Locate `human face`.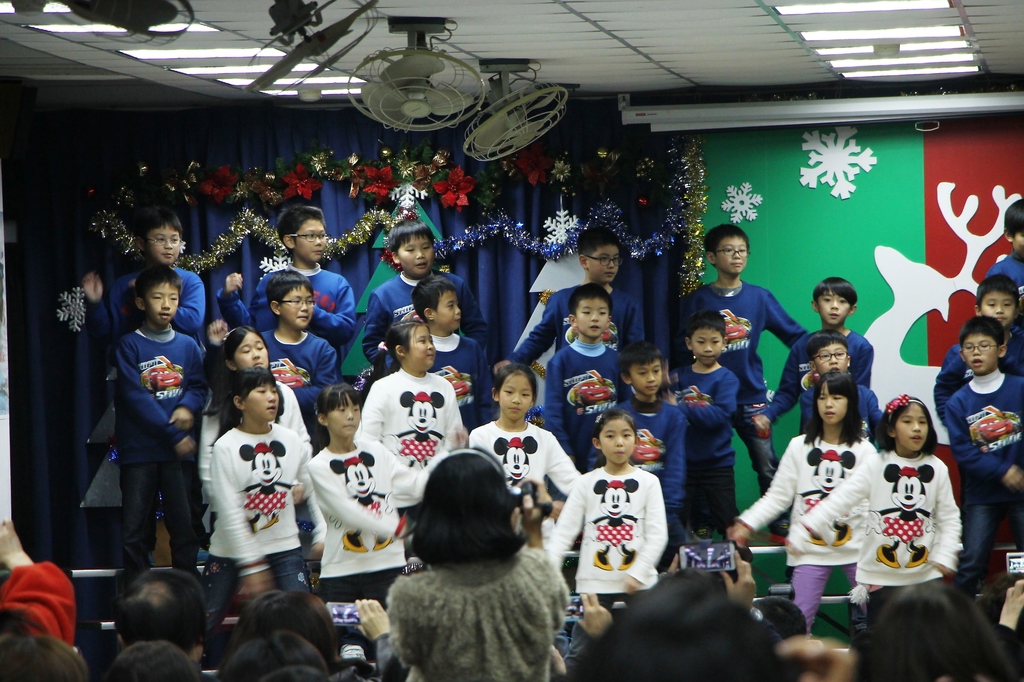
Bounding box: bbox=(394, 236, 434, 275).
